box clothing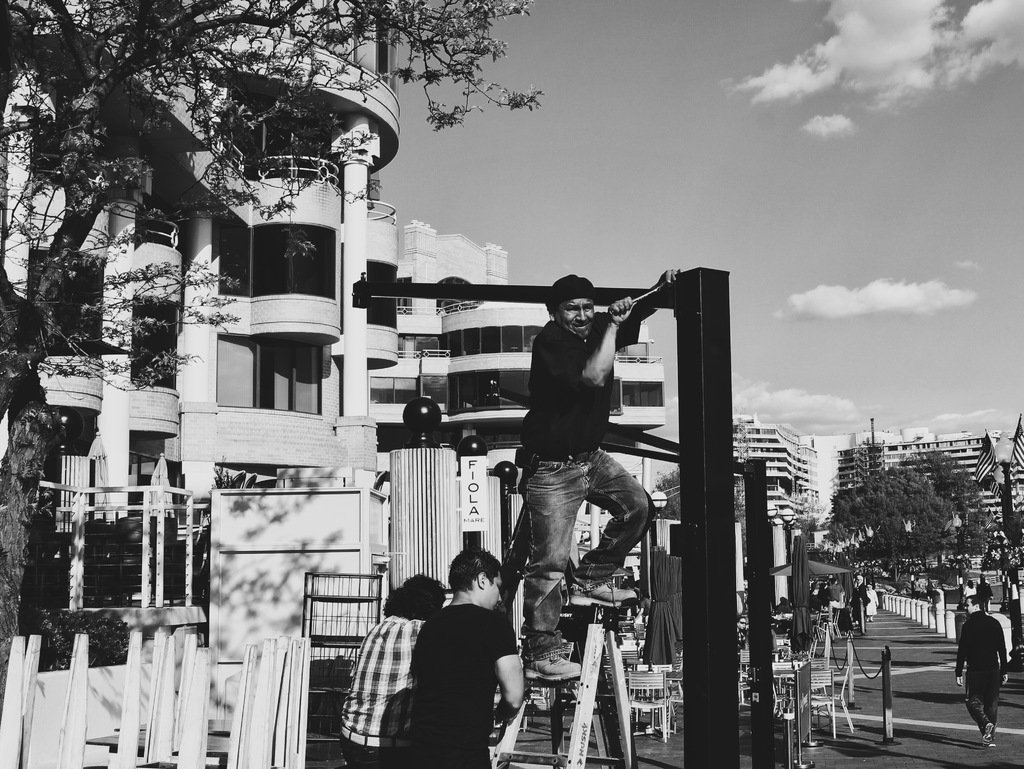
{"x1": 953, "y1": 604, "x2": 1008, "y2": 742}
